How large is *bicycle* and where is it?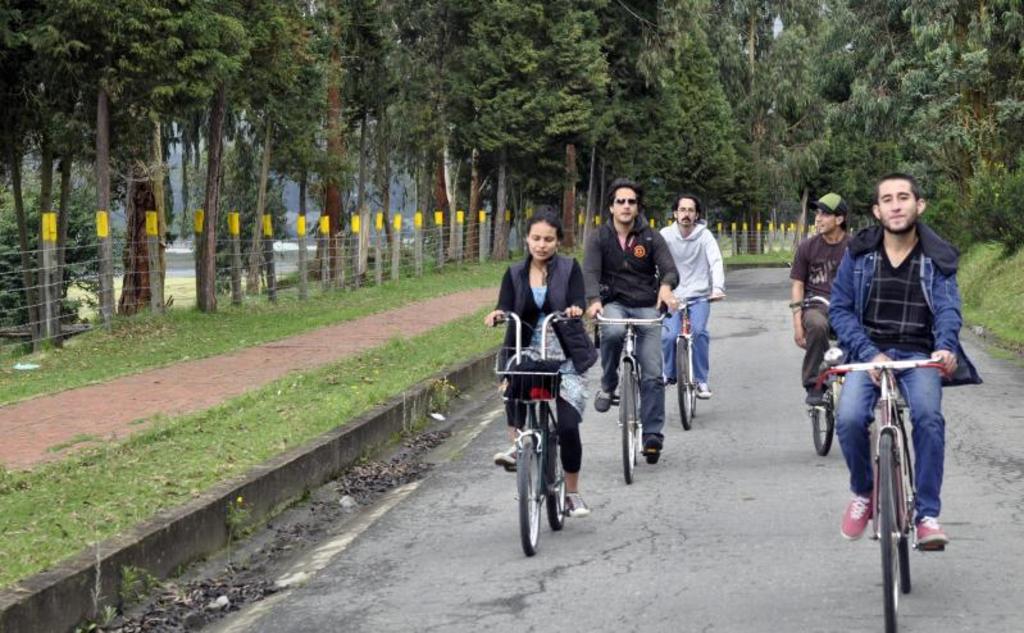
Bounding box: left=518, top=333, right=593, bottom=566.
